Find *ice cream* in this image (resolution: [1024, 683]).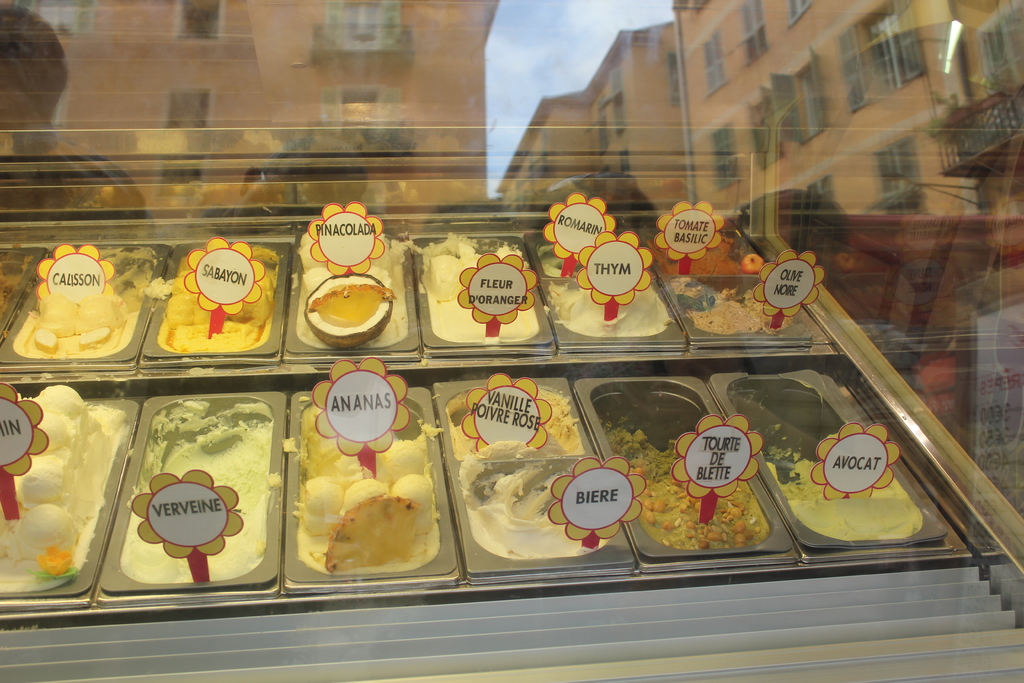
Rect(456, 451, 605, 559).
